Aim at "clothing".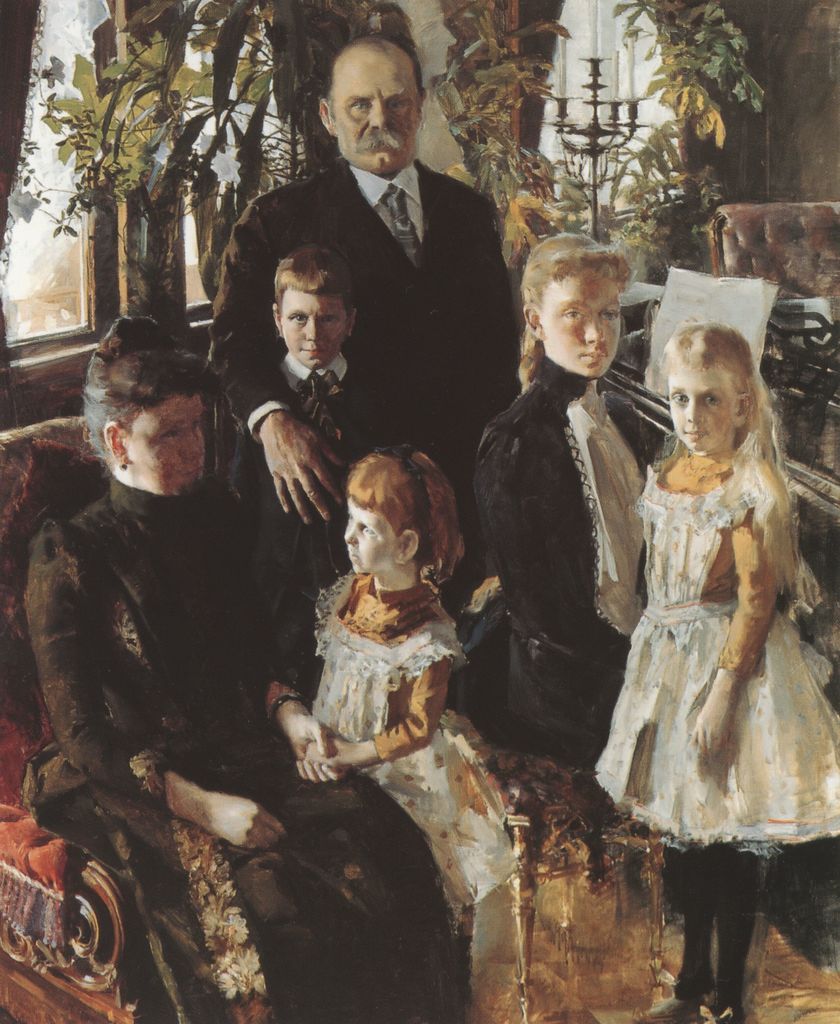
Aimed at {"x1": 210, "y1": 355, "x2": 406, "y2": 568}.
